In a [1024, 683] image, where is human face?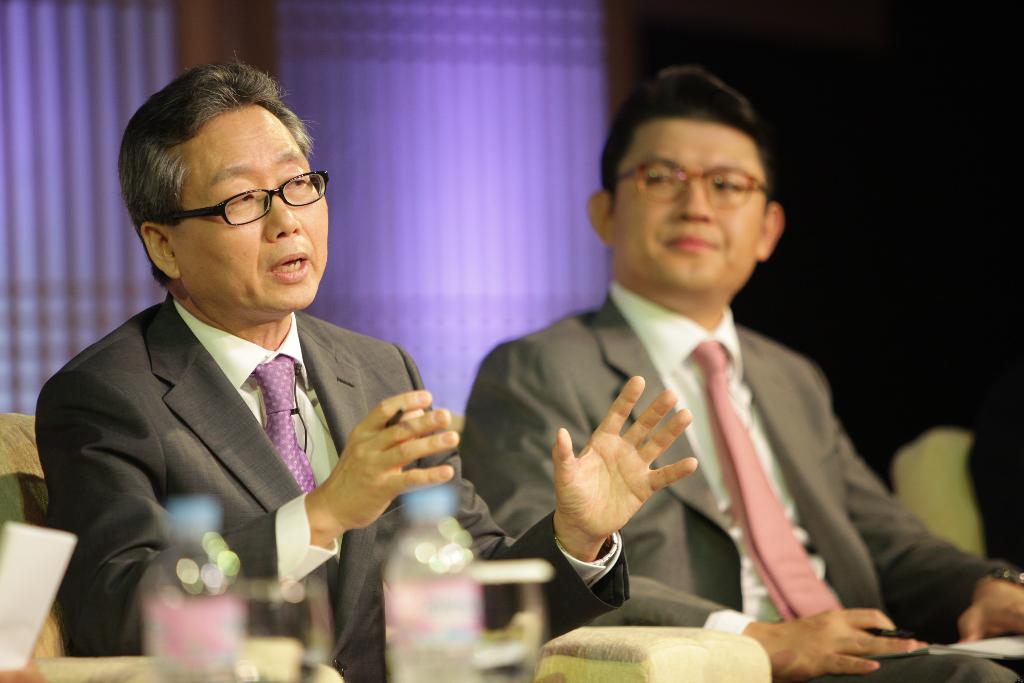
l=178, t=110, r=333, b=313.
